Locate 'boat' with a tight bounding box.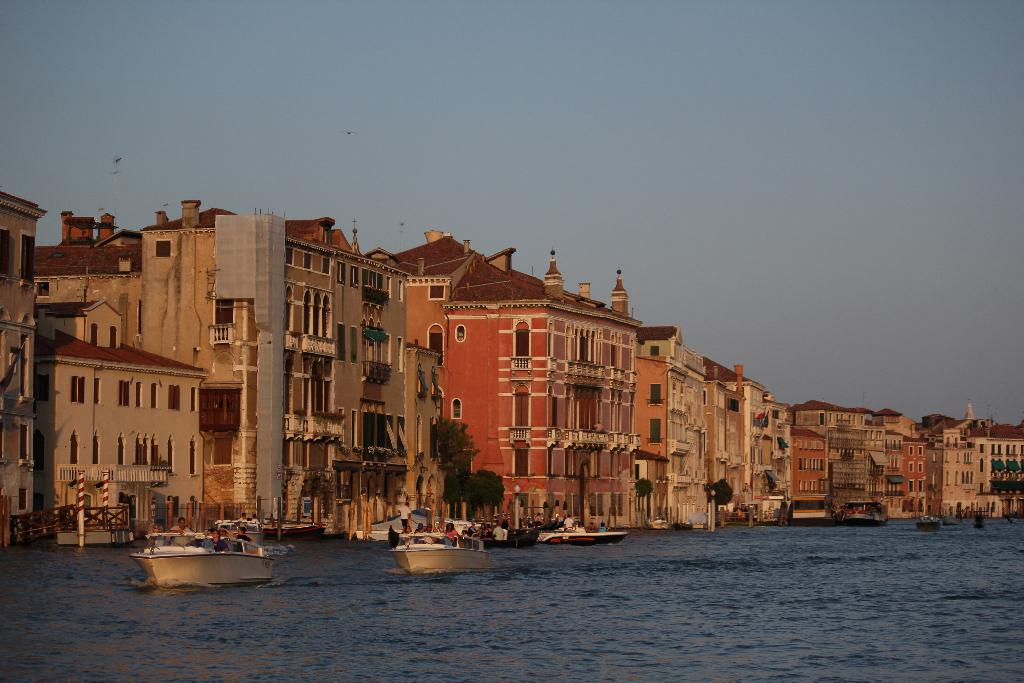
<region>388, 523, 499, 572</region>.
